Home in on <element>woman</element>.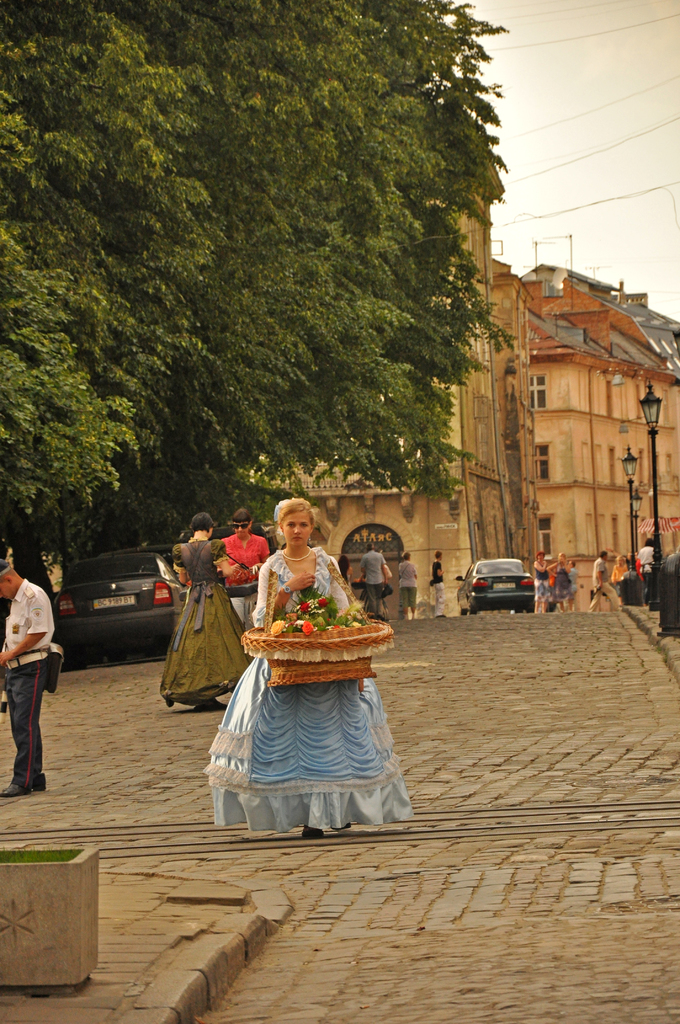
Homed in at pyautogui.locateOnScreen(551, 554, 572, 611).
